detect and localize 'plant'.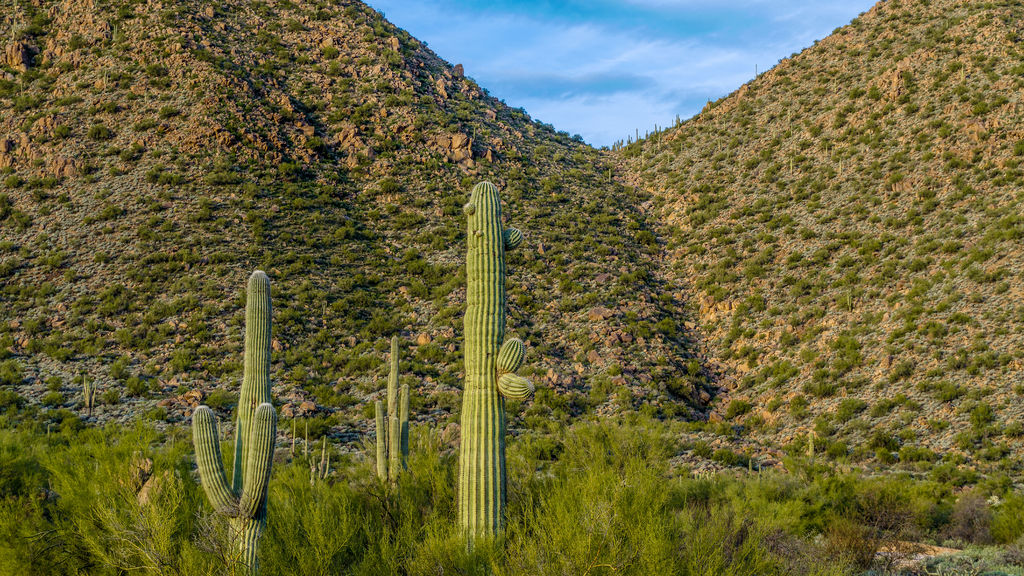
Localized at Rect(551, 129, 588, 142).
